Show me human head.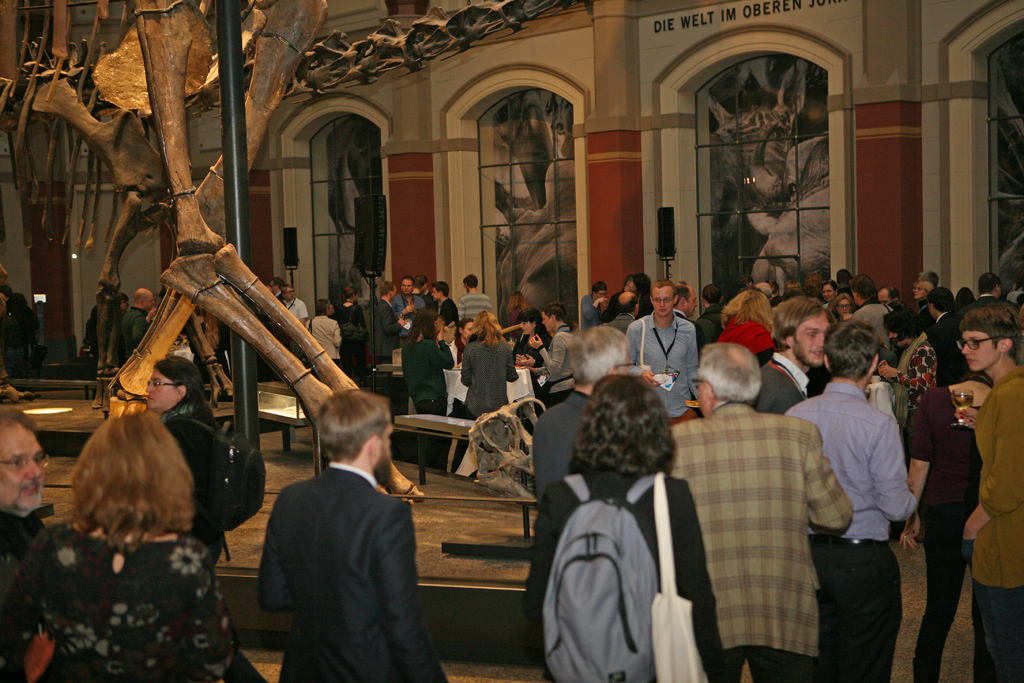
human head is here: [700, 282, 724, 311].
